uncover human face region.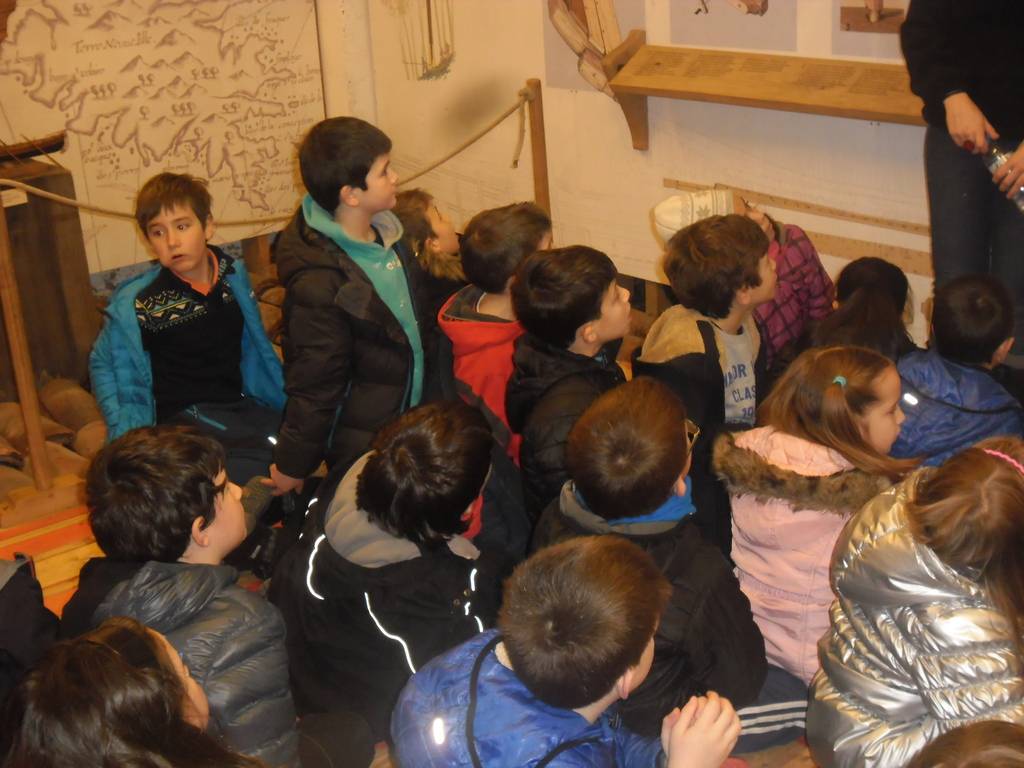
Uncovered: BBox(433, 201, 461, 252).
